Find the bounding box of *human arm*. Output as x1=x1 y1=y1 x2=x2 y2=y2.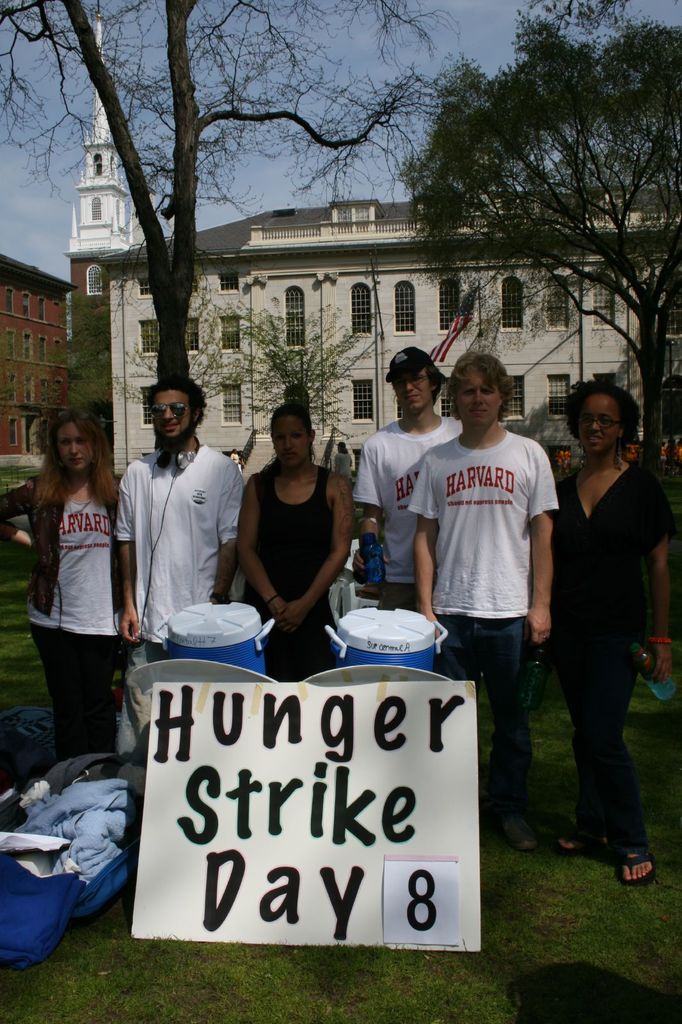
x1=651 y1=460 x2=681 y2=678.
